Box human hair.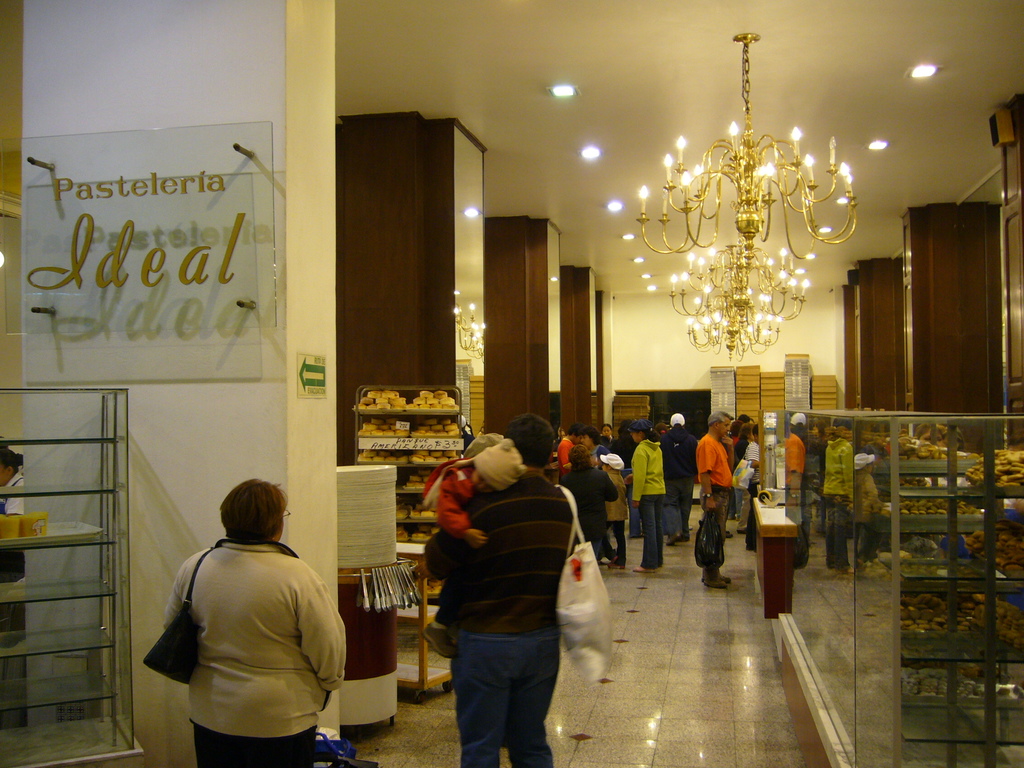
left=729, top=418, right=739, bottom=438.
